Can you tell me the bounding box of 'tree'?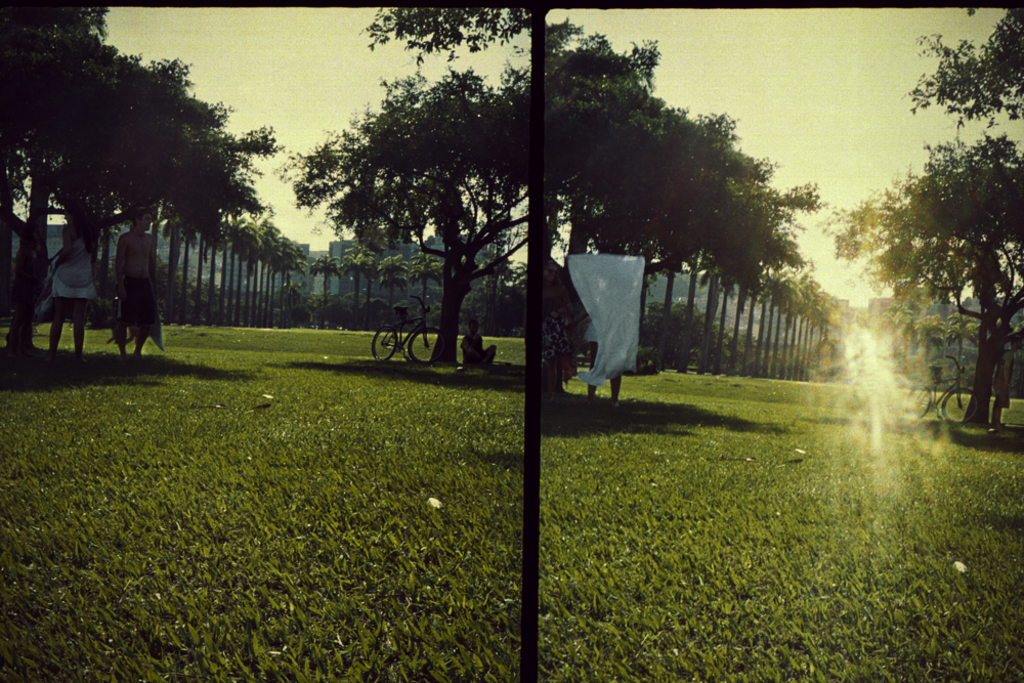
select_region(905, 7, 1023, 435).
